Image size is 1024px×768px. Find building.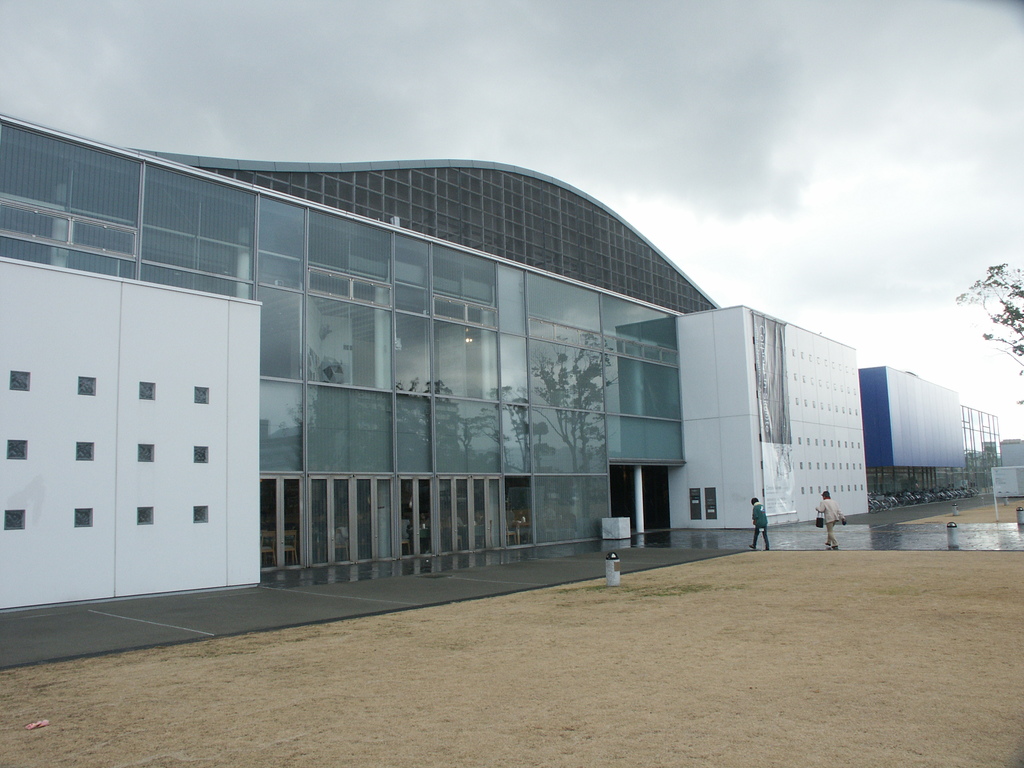
bbox=(864, 371, 967, 497).
